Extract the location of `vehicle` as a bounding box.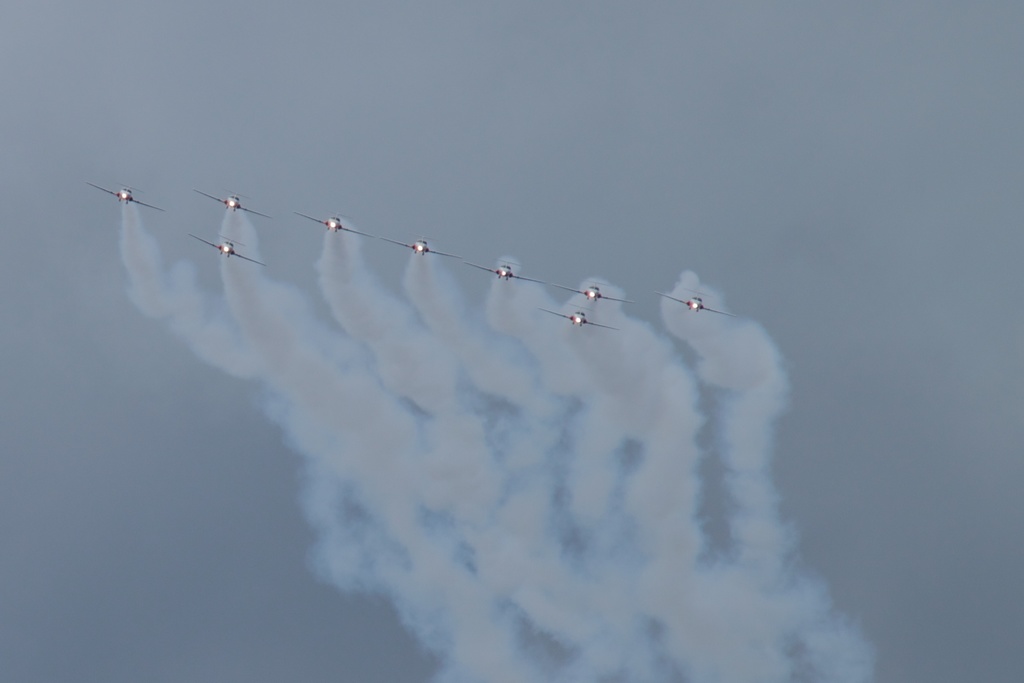
region(294, 211, 369, 235).
